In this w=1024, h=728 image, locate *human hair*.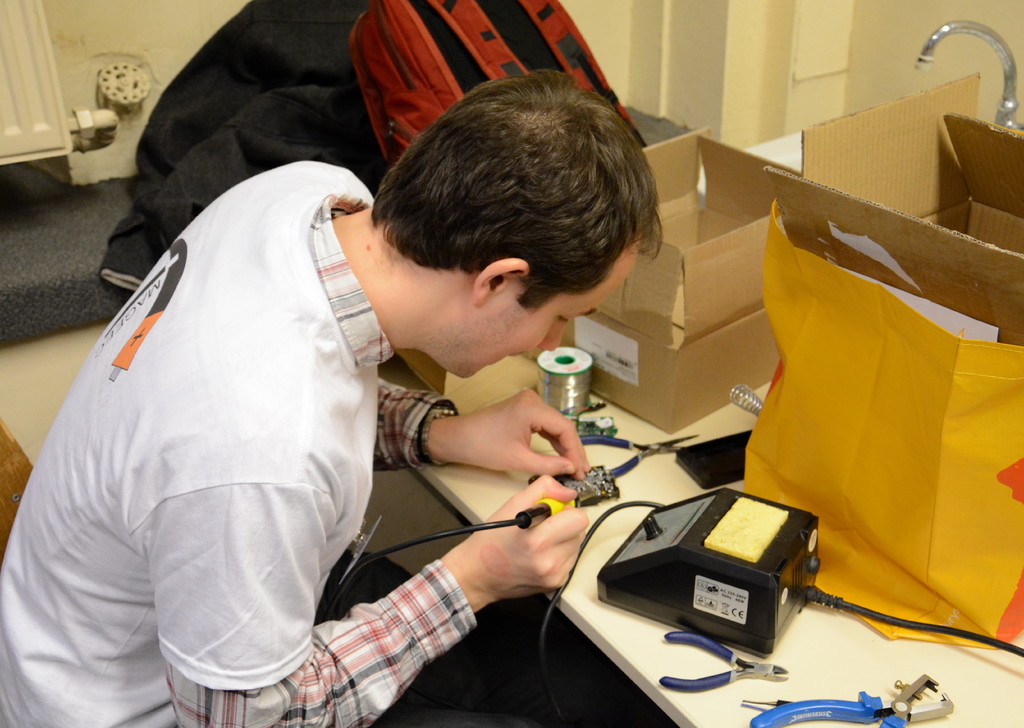
Bounding box: <region>357, 71, 669, 369</region>.
